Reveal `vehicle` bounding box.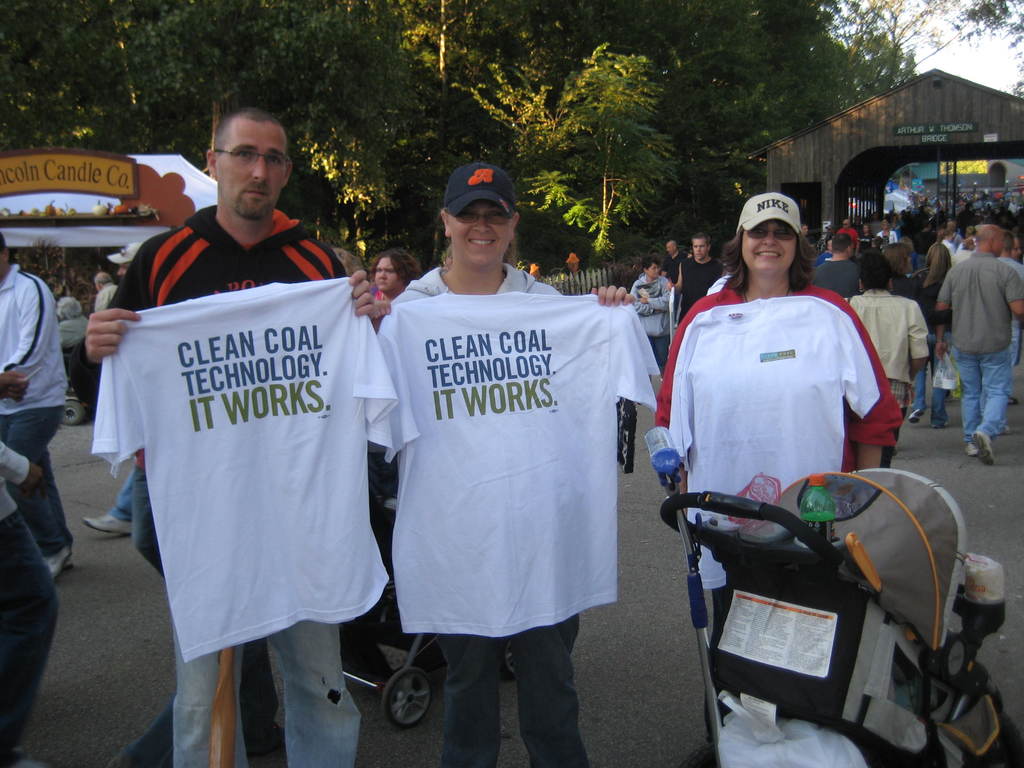
Revealed: select_region(656, 465, 1023, 767).
